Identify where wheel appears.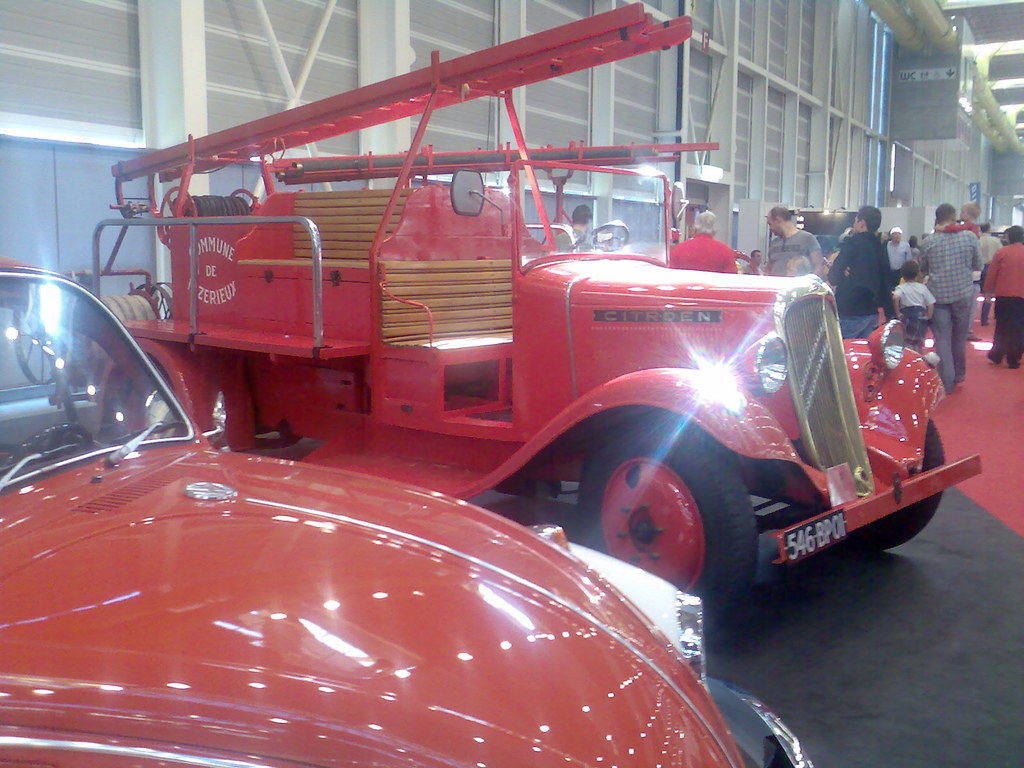
Appears at 103:368:184:444.
